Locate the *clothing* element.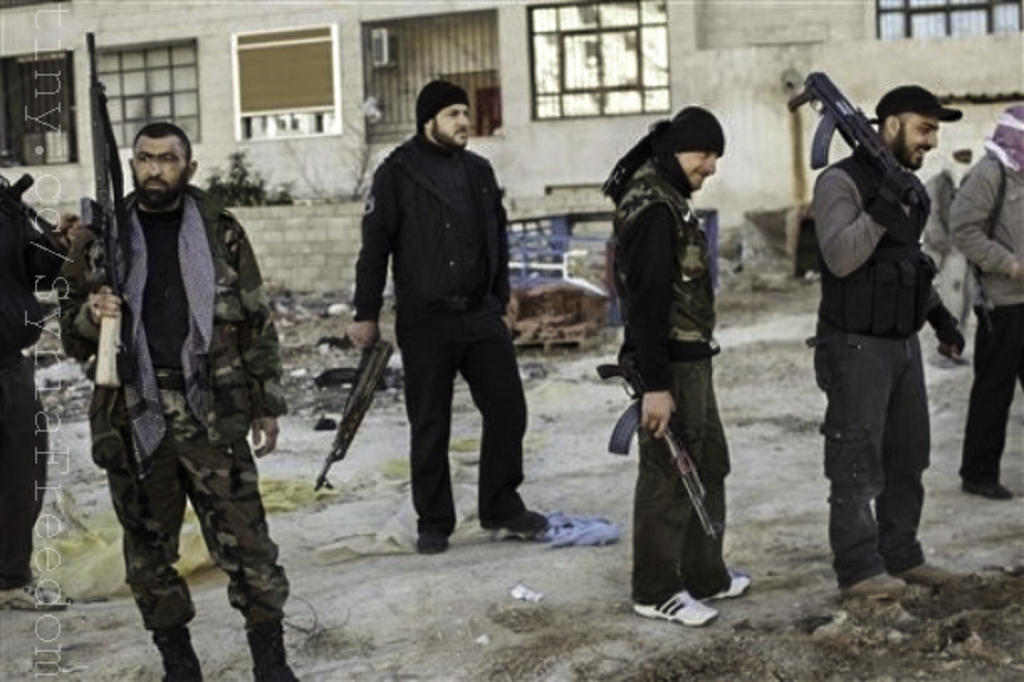
Element bbox: [left=950, top=141, right=1022, bottom=492].
